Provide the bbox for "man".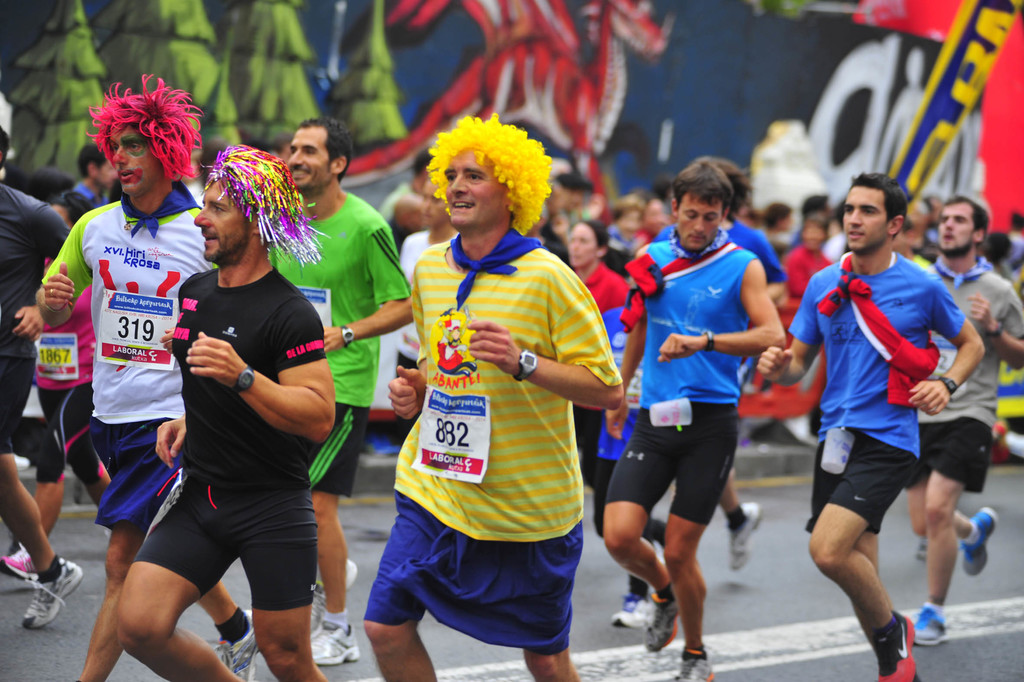
789/187/831/241.
